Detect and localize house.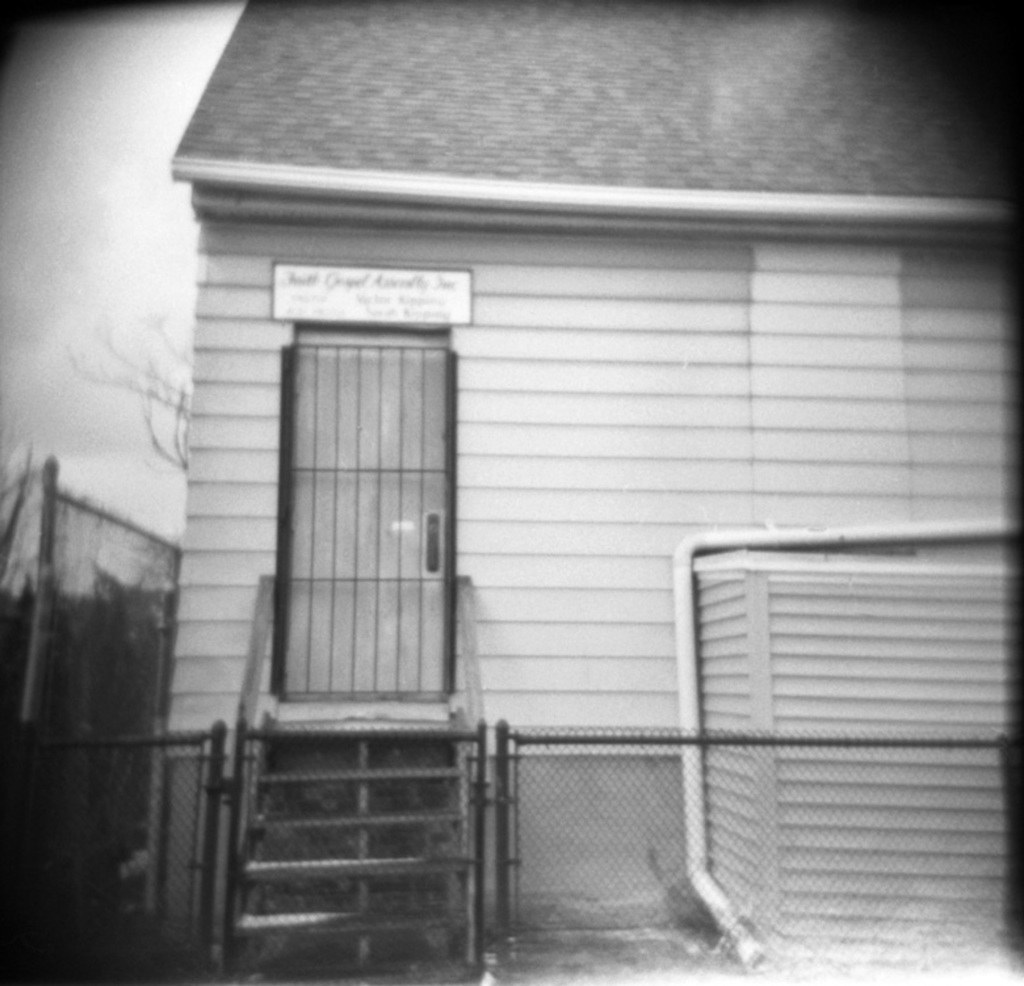
Localized at 0/465/164/931.
